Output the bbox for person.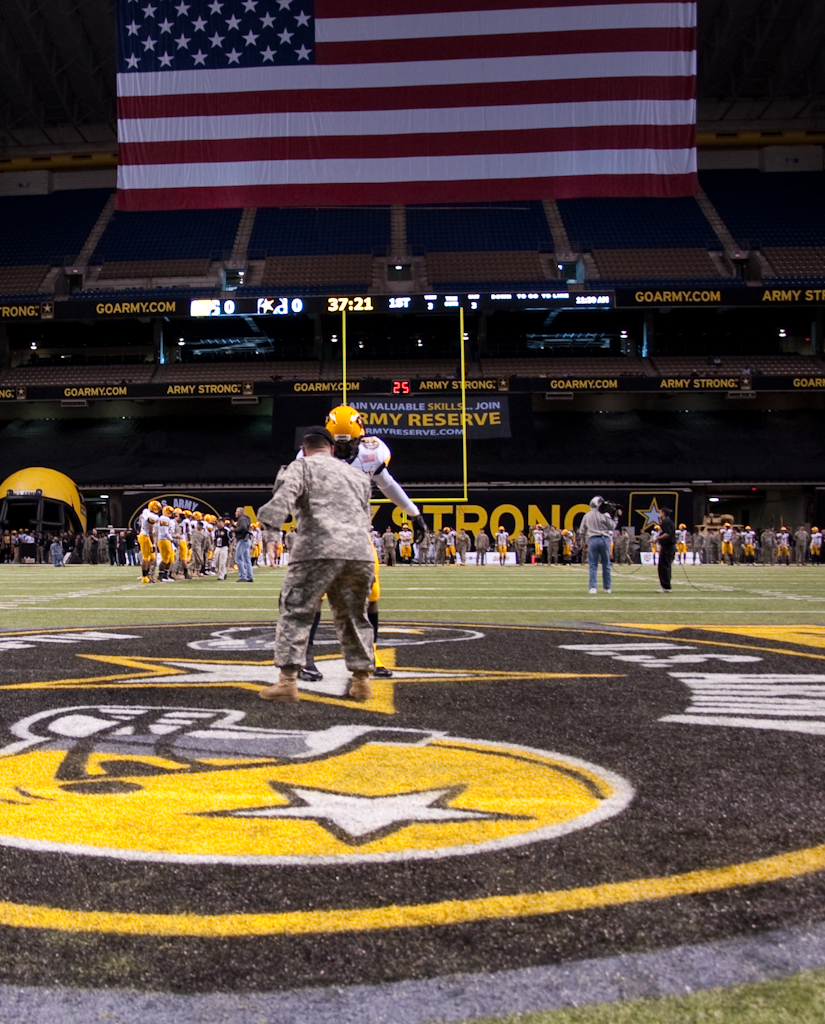
crop(765, 517, 796, 558).
